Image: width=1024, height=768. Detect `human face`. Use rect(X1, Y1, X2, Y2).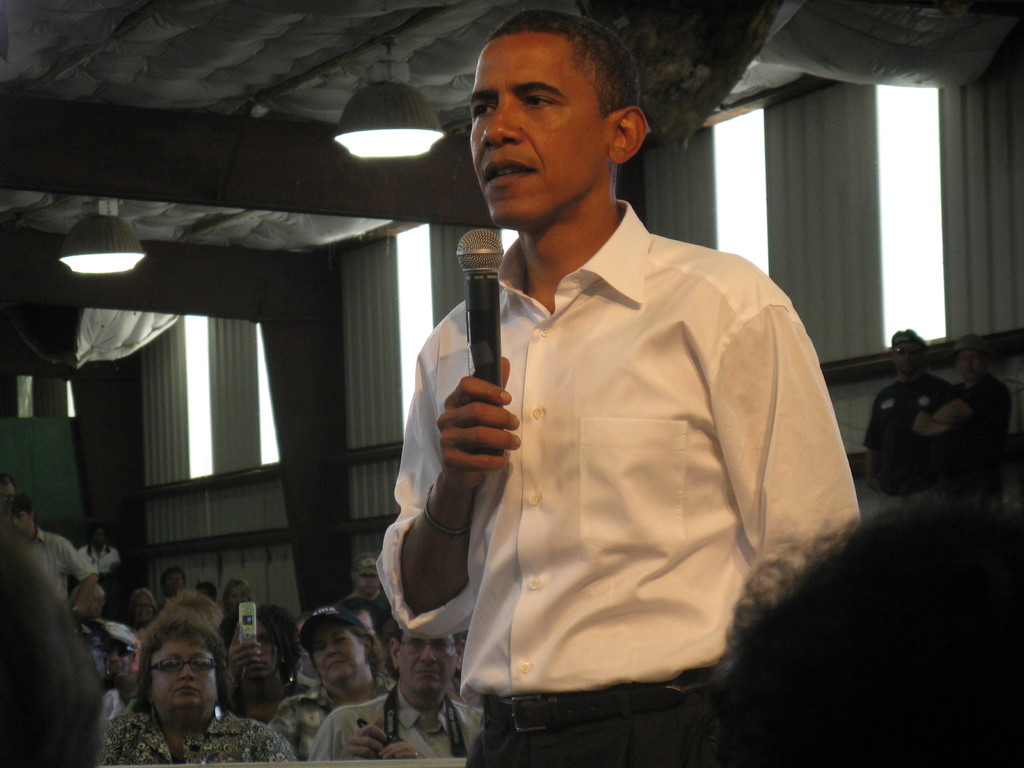
rect(360, 612, 374, 636).
